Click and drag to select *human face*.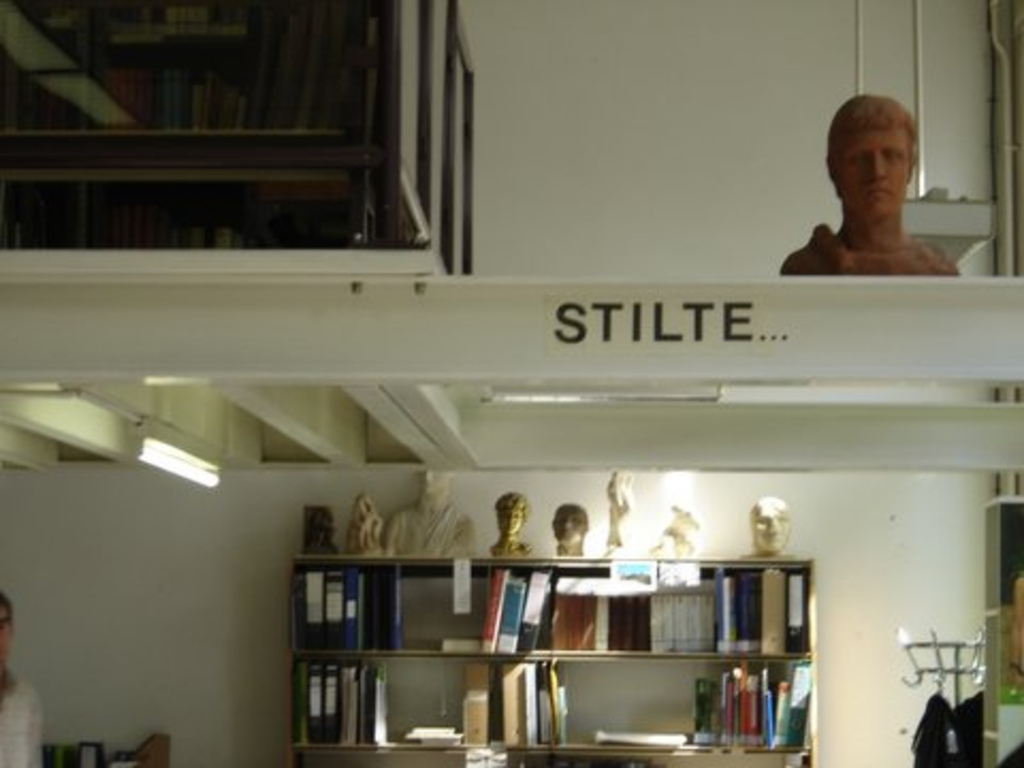
Selection: select_region(0, 608, 13, 666).
